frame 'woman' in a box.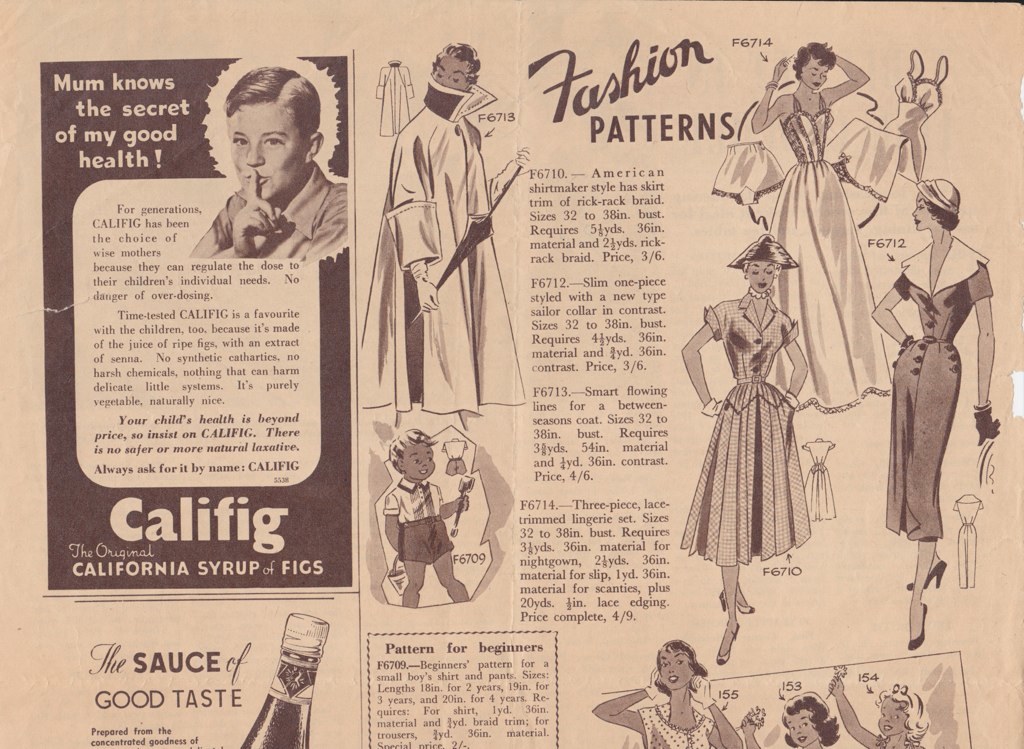
detection(679, 231, 809, 667).
